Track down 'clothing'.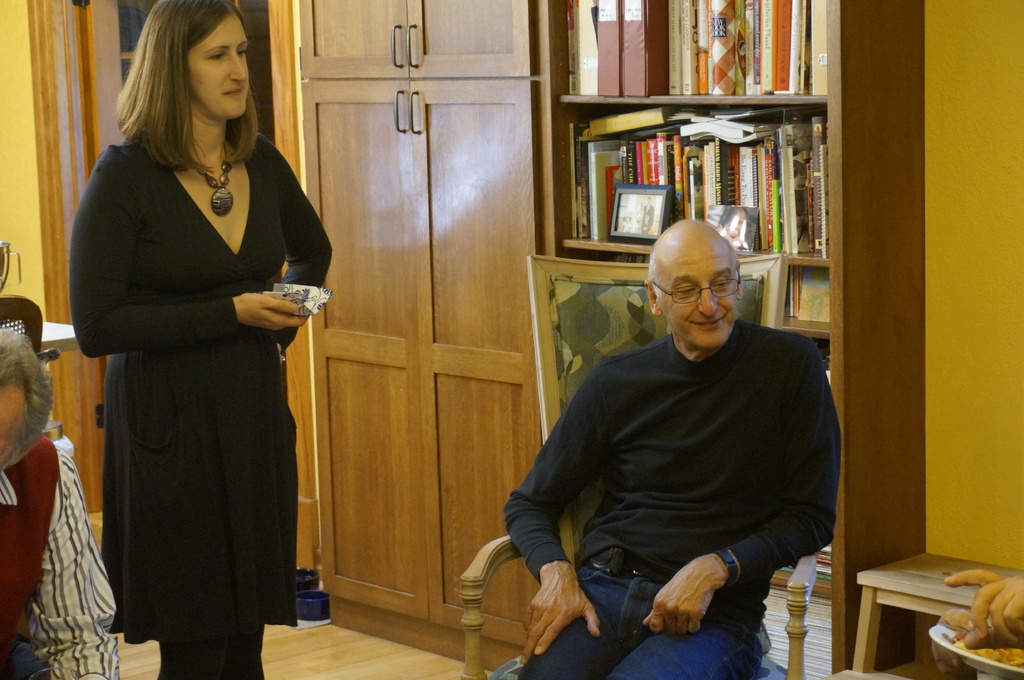
Tracked to 64:130:334:679.
